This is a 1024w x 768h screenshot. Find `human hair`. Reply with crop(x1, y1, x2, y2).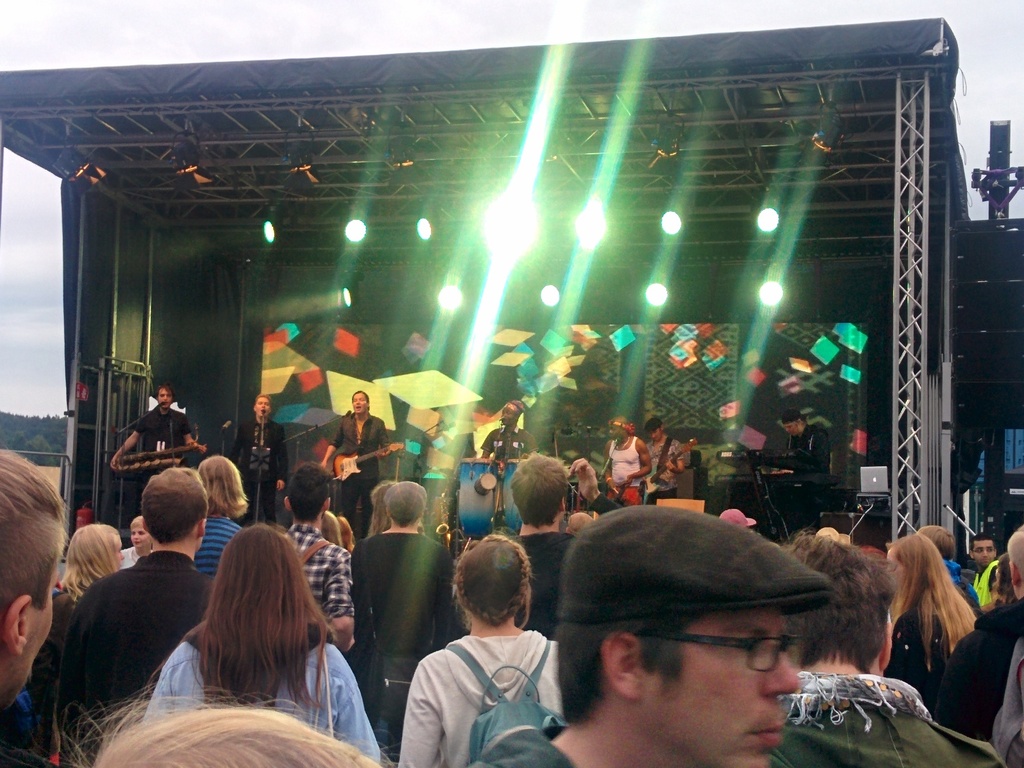
crop(567, 511, 594, 533).
